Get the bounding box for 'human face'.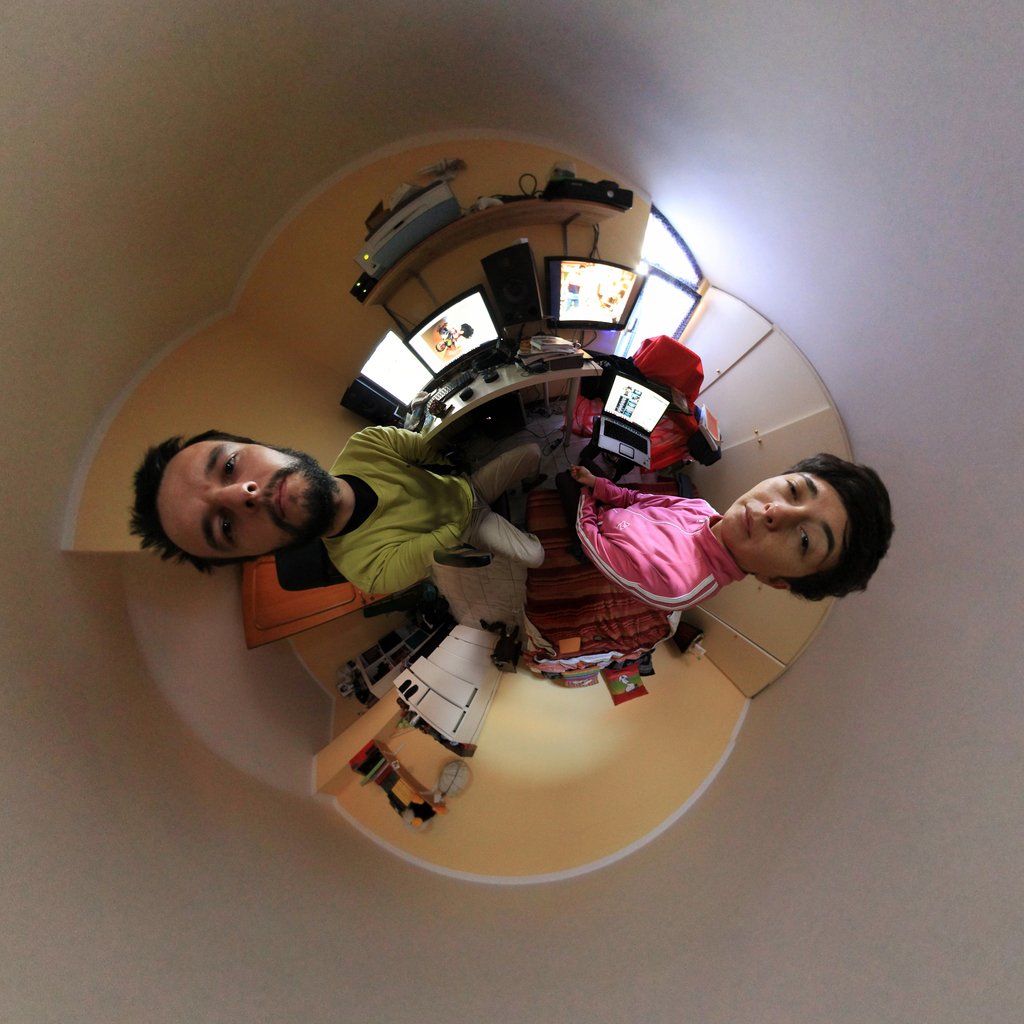
select_region(719, 484, 848, 572).
